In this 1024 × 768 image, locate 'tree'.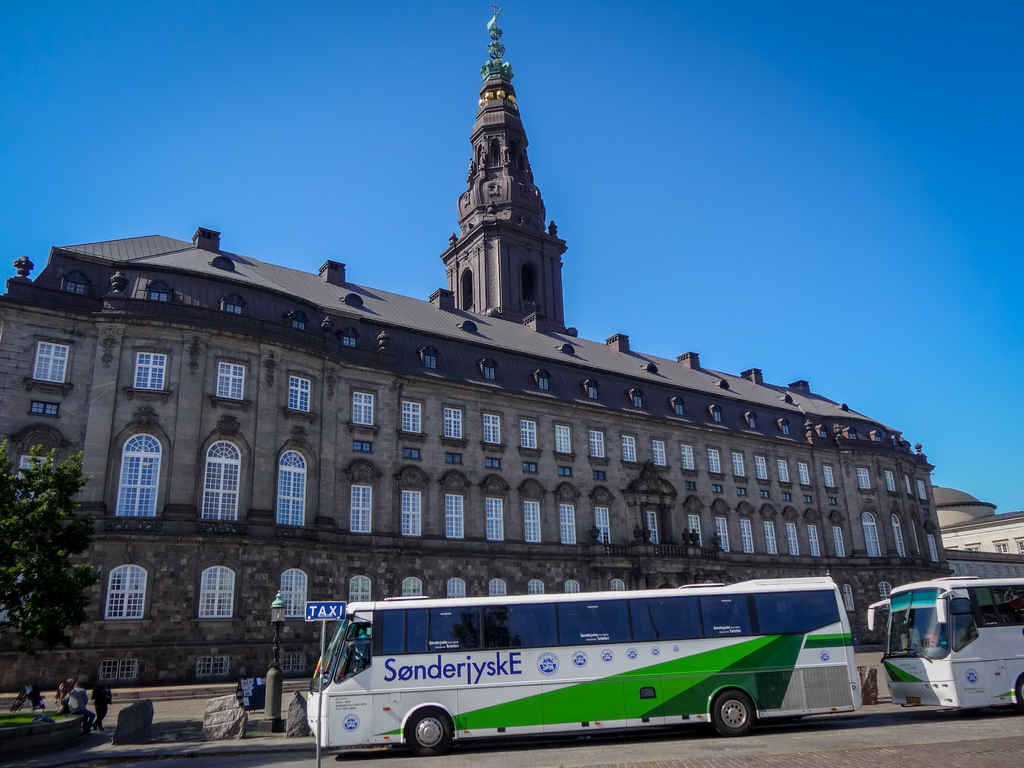
Bounding box: pyautogui.locateOnScreen(0, 437, 108, 666).
